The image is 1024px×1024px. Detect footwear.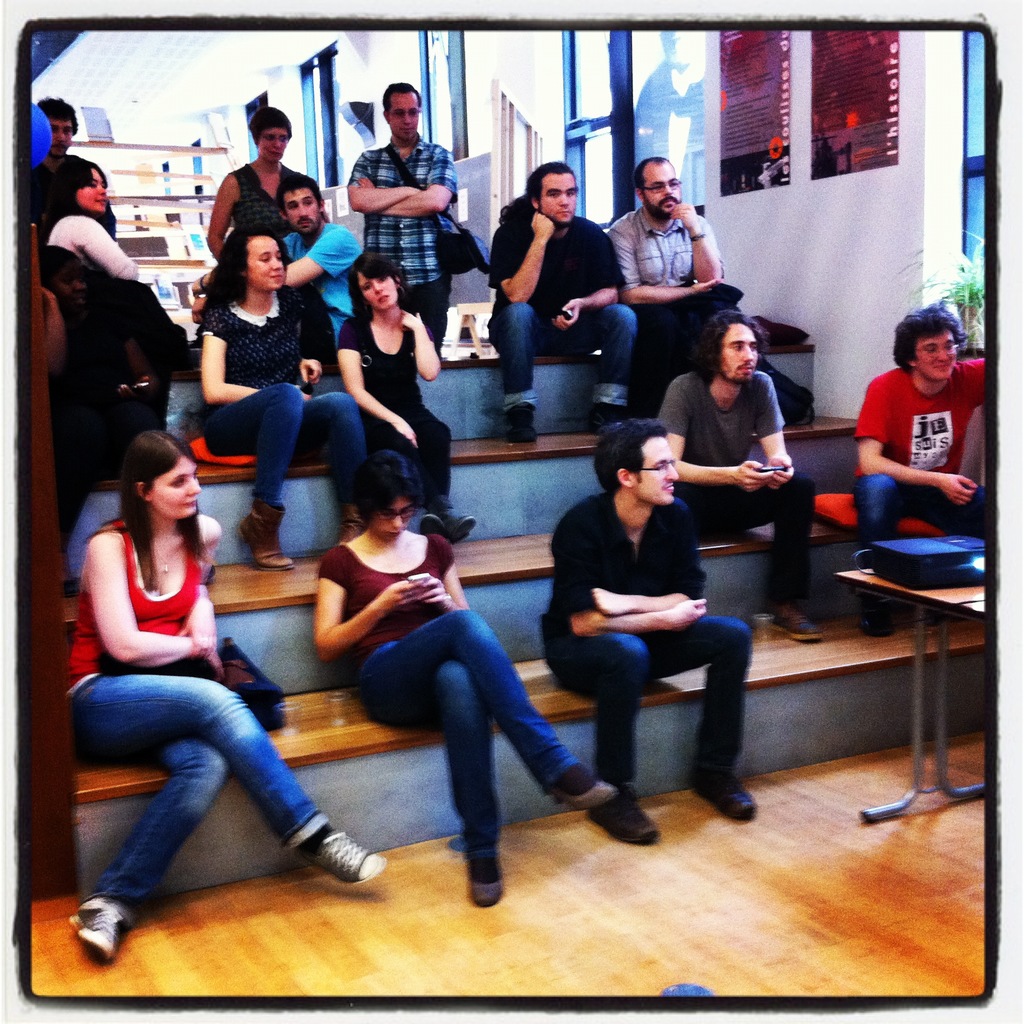
Detection: 64, 896, 127, 968.
